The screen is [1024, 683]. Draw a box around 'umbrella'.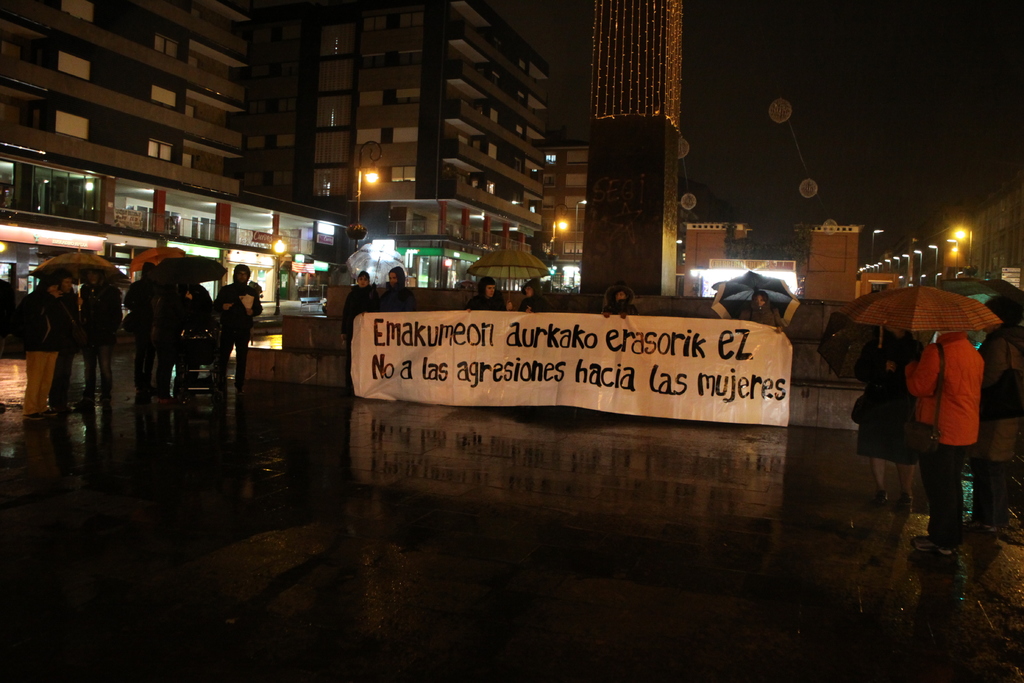
x1=29, y1=244, x2=124, y2=309.
